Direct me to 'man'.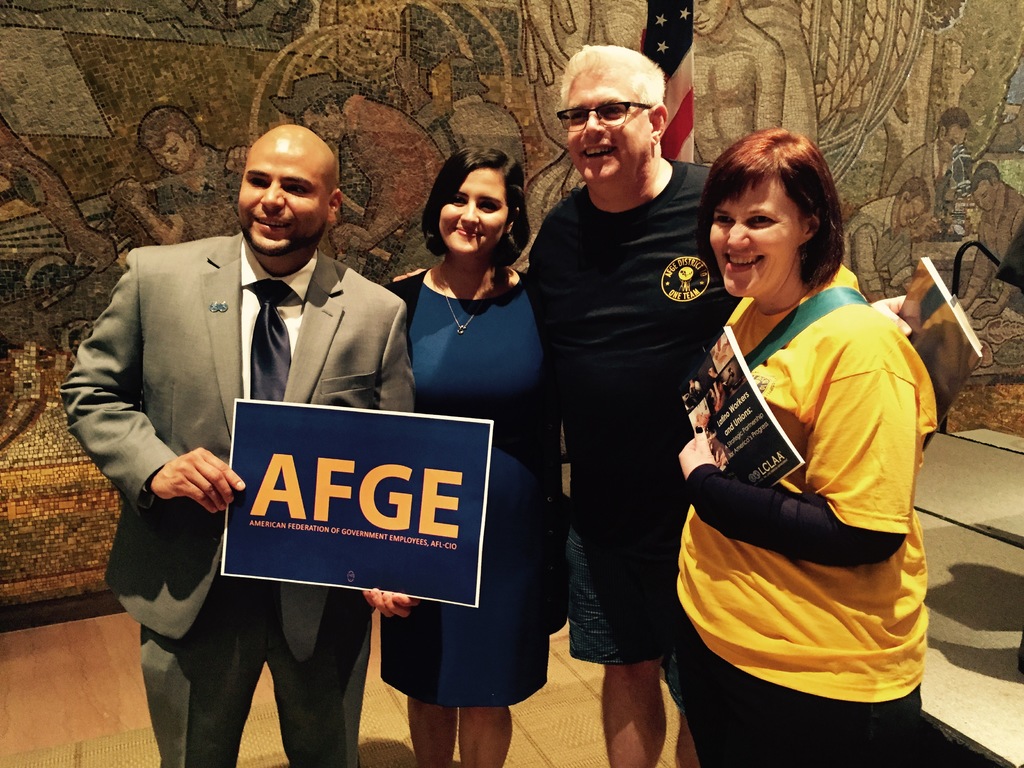
Direction: 75:148:387:644.
